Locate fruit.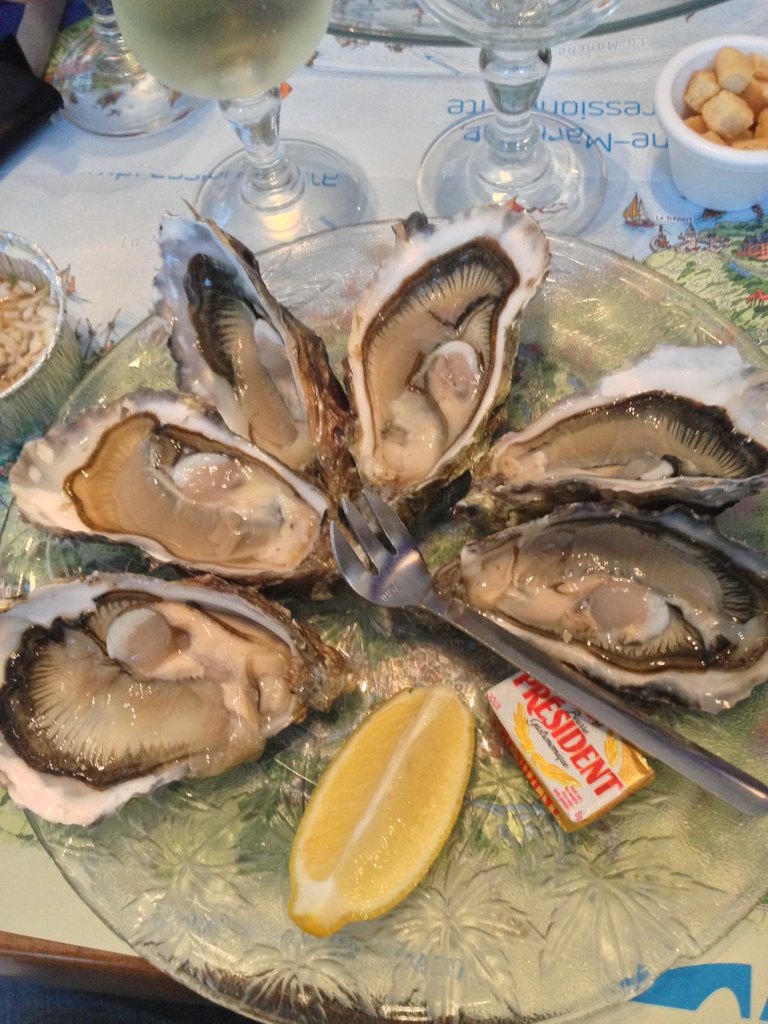
Bounding box: [285,682,477,943].
